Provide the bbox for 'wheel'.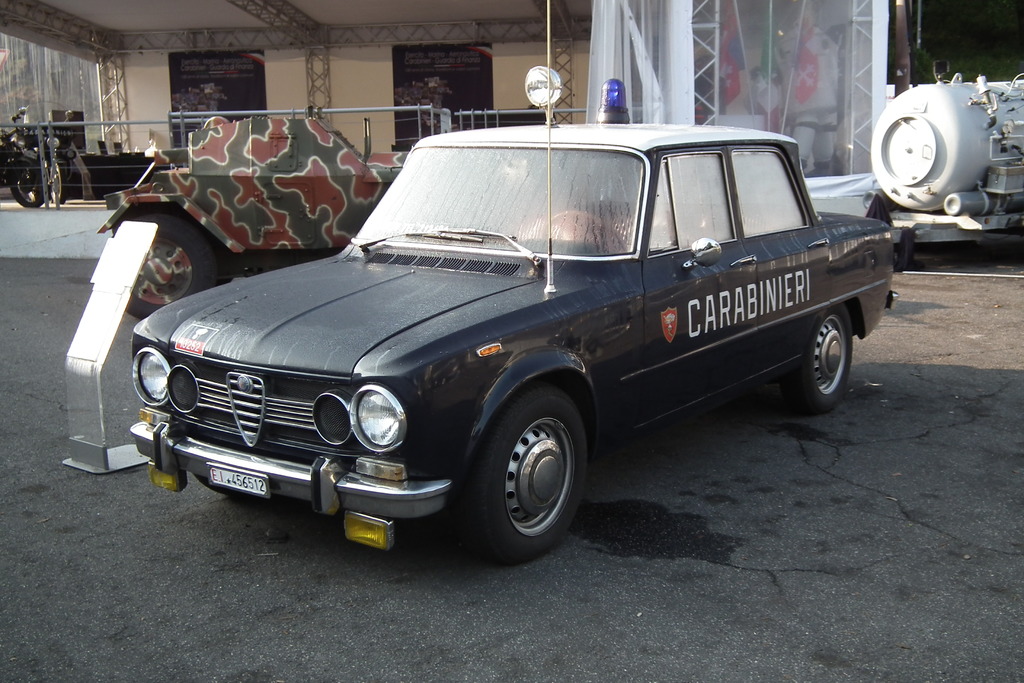
[465, 383, 588, 565].
